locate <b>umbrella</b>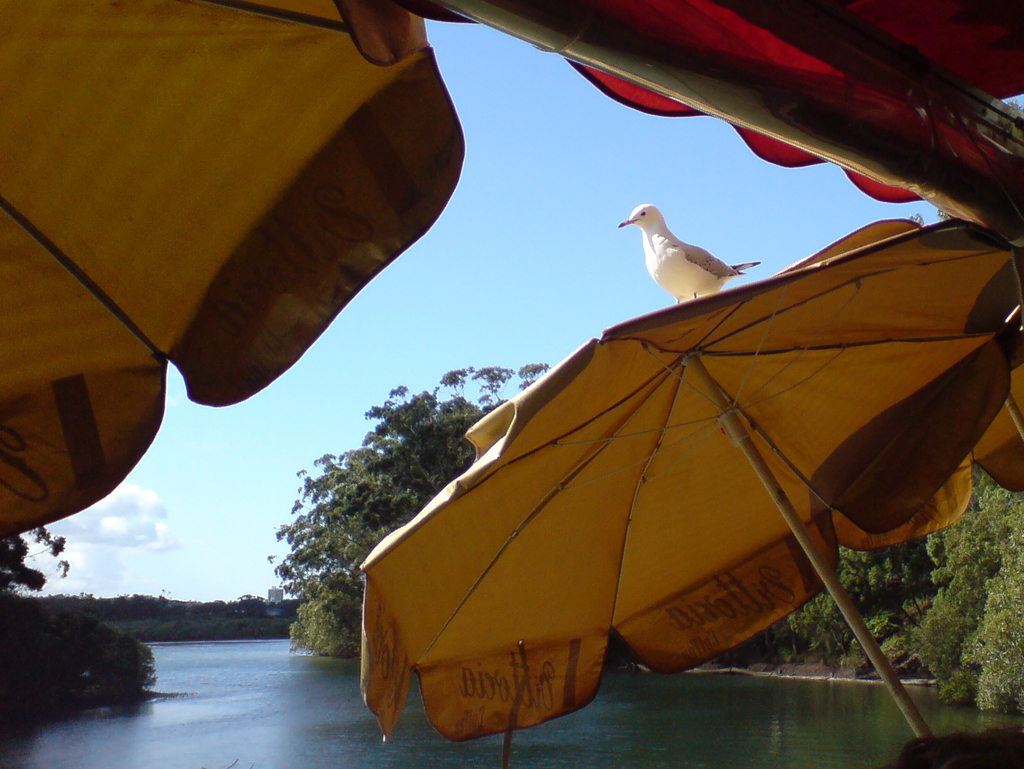
rect(0, 0, 466, 536)
